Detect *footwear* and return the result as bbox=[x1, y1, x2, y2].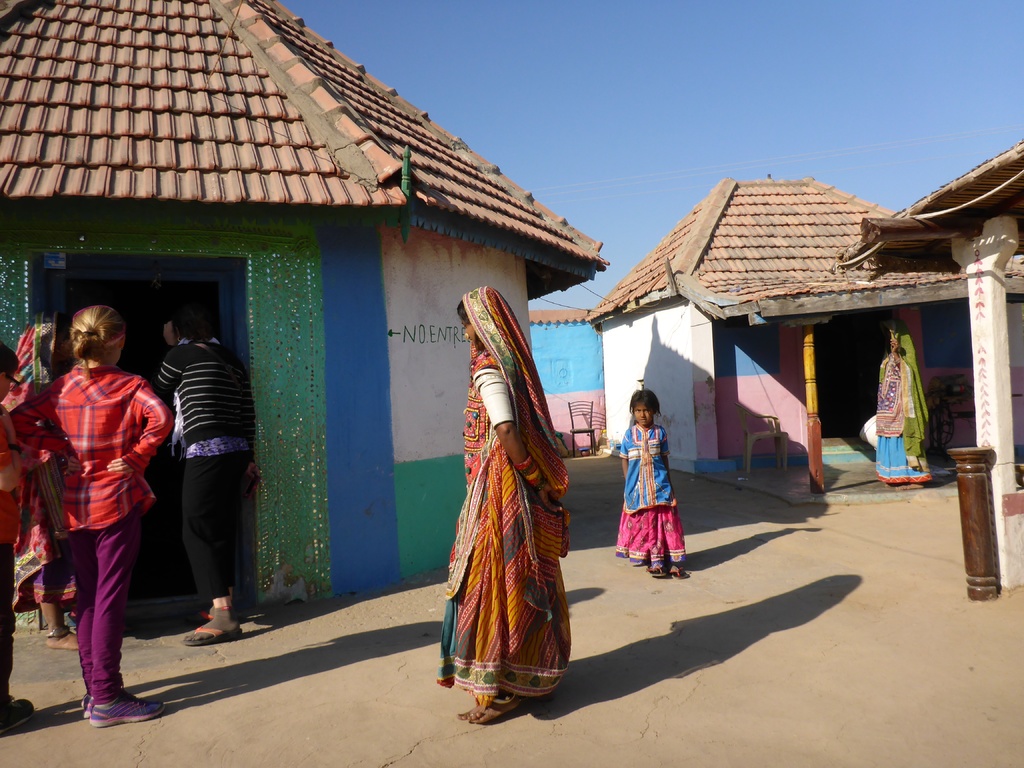
bbox=[80, 694, 92, 720].
